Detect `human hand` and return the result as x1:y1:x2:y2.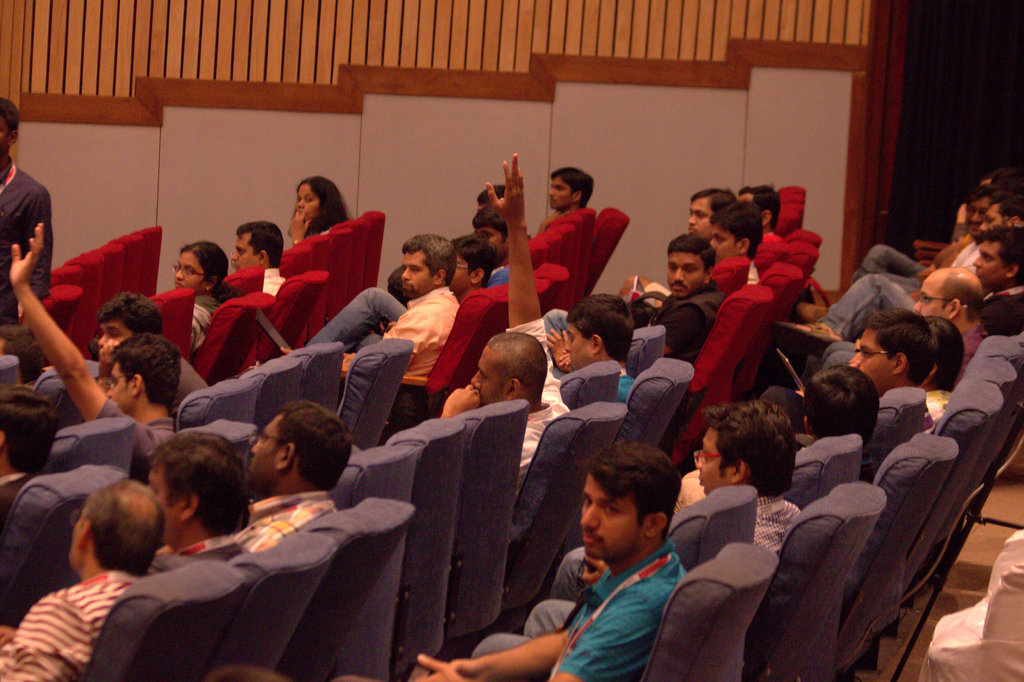
544:328:577:377.
